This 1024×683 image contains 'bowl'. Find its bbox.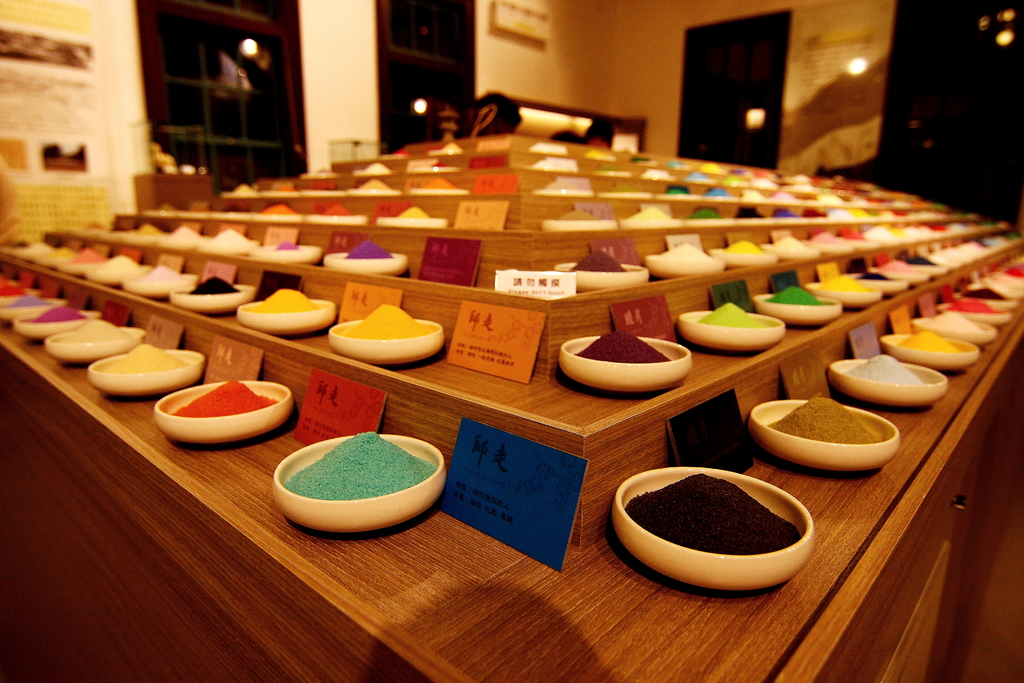
select_region(276, 436, 447, 533).
